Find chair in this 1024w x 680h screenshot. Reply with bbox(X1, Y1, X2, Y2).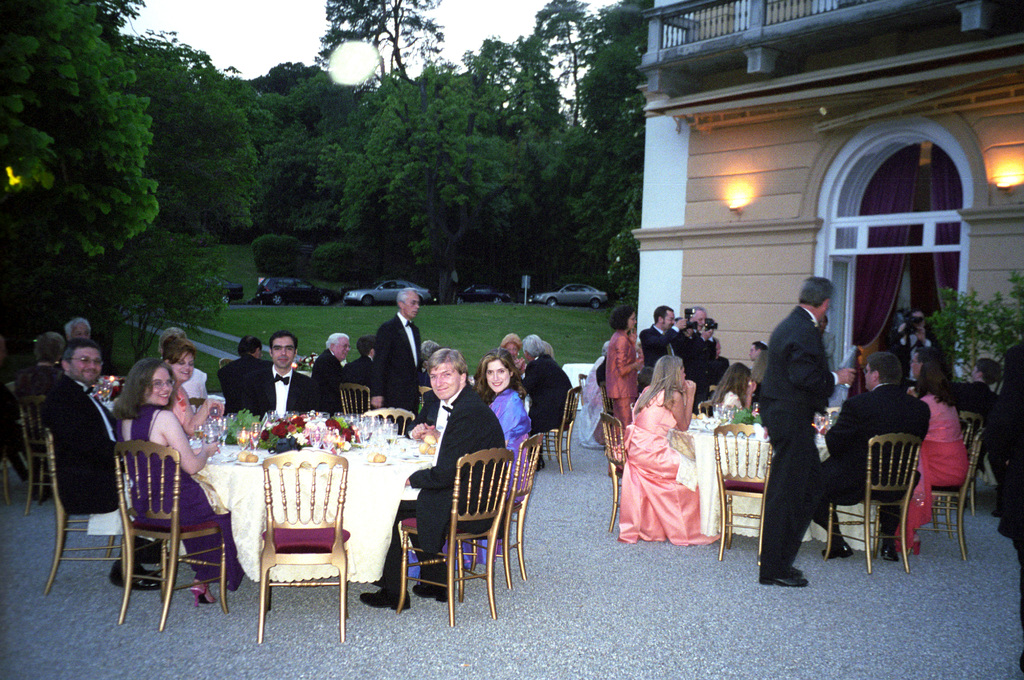
bbox(600, 382, 614, 413).
